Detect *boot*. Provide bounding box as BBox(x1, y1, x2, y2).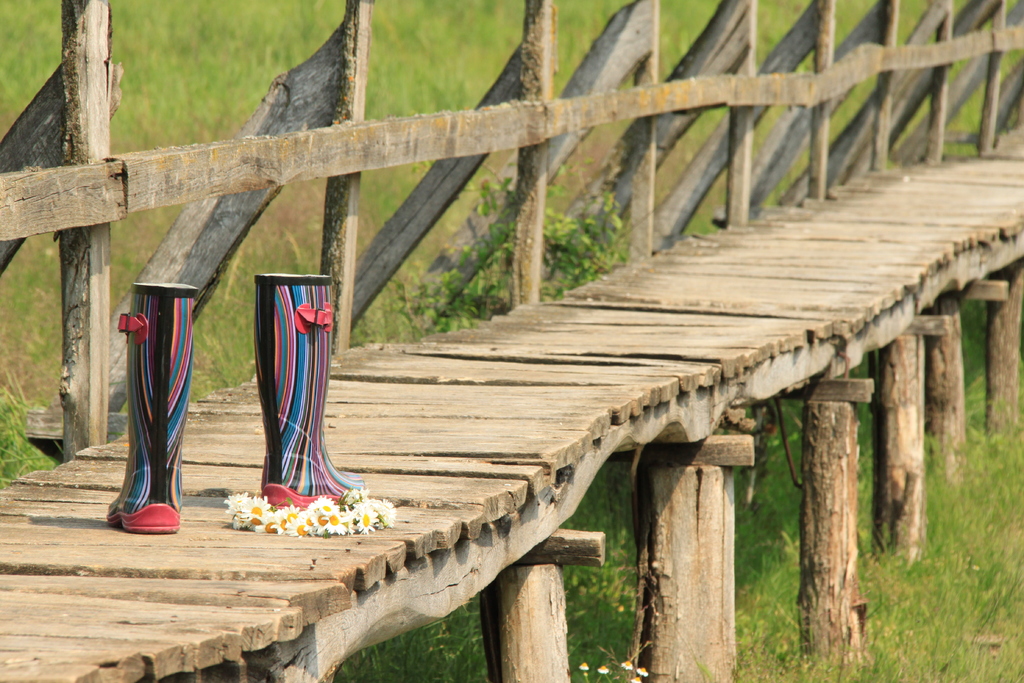
BBox(250, 277, 362, 512).
